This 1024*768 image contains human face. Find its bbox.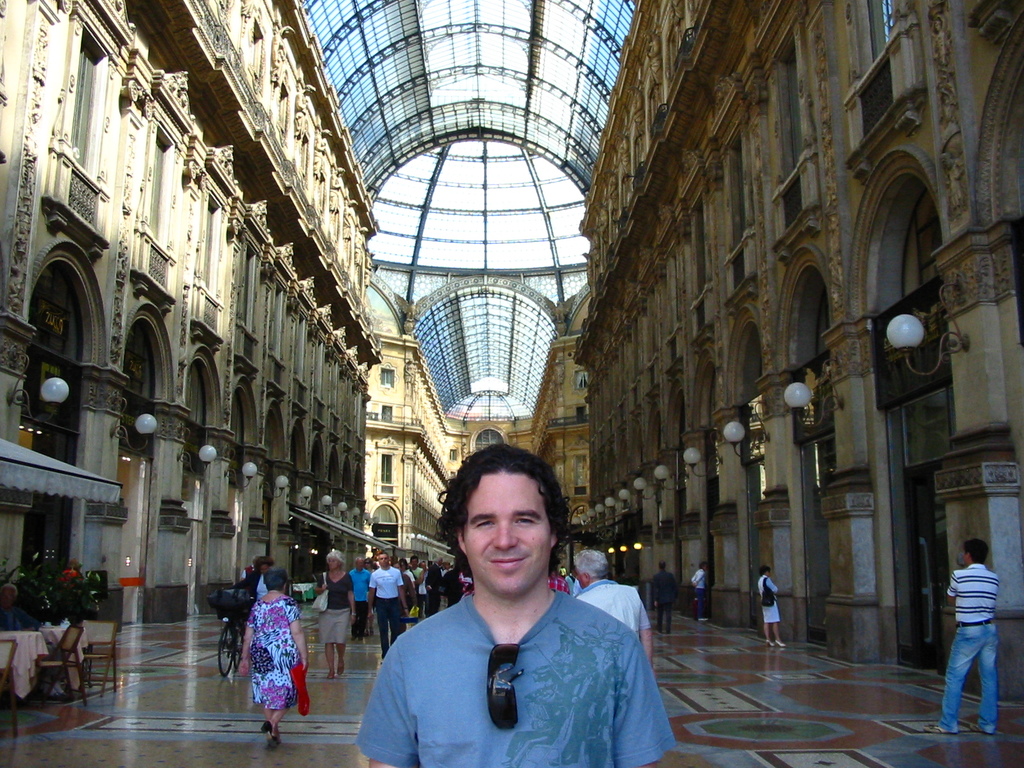
pyautogui.locateOnScreen(378, 554, 390, 566).
